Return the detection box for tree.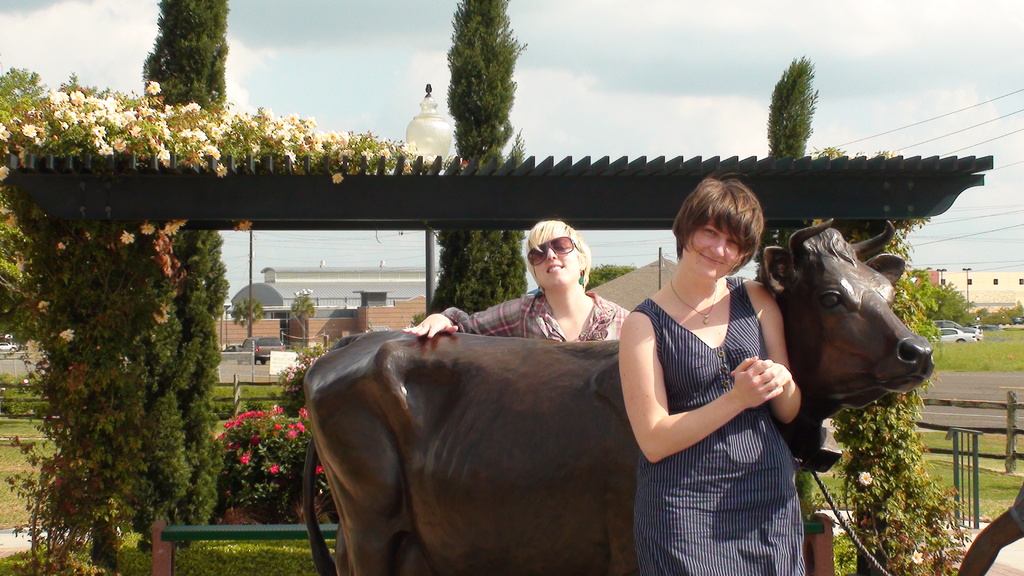
crop(762, 49, 813, 161).
